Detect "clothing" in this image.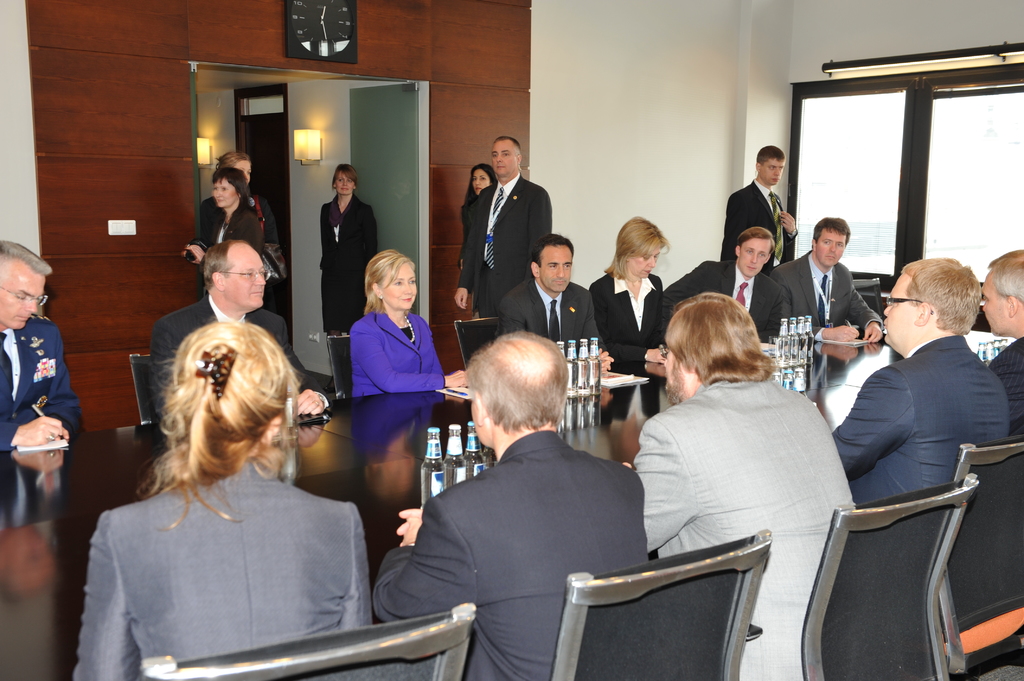
Detection: BBox(375, 423, 650, 680).
